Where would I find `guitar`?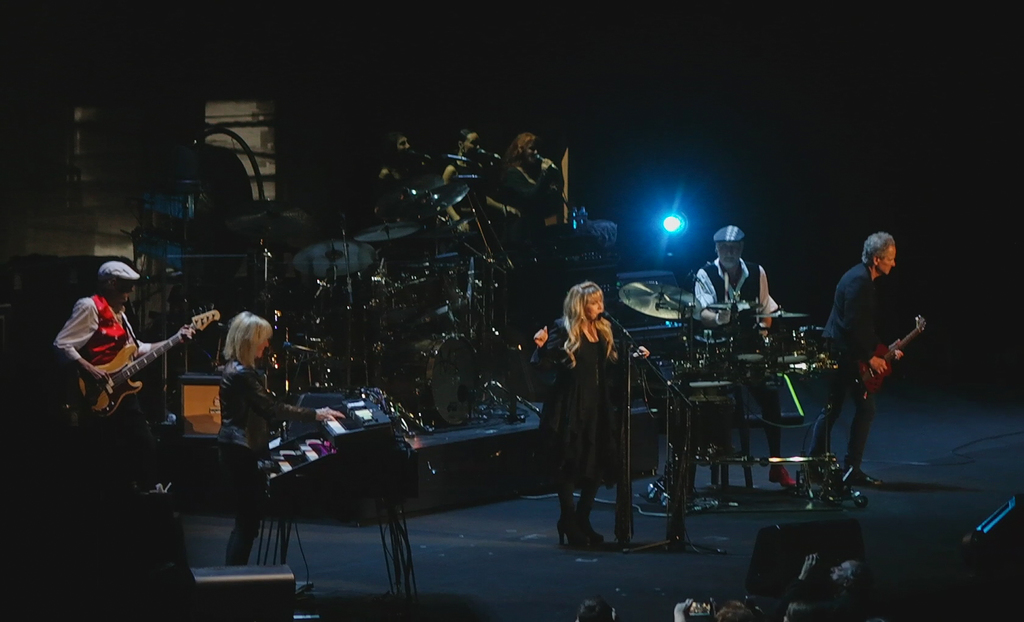
At 857:311:926:404.
